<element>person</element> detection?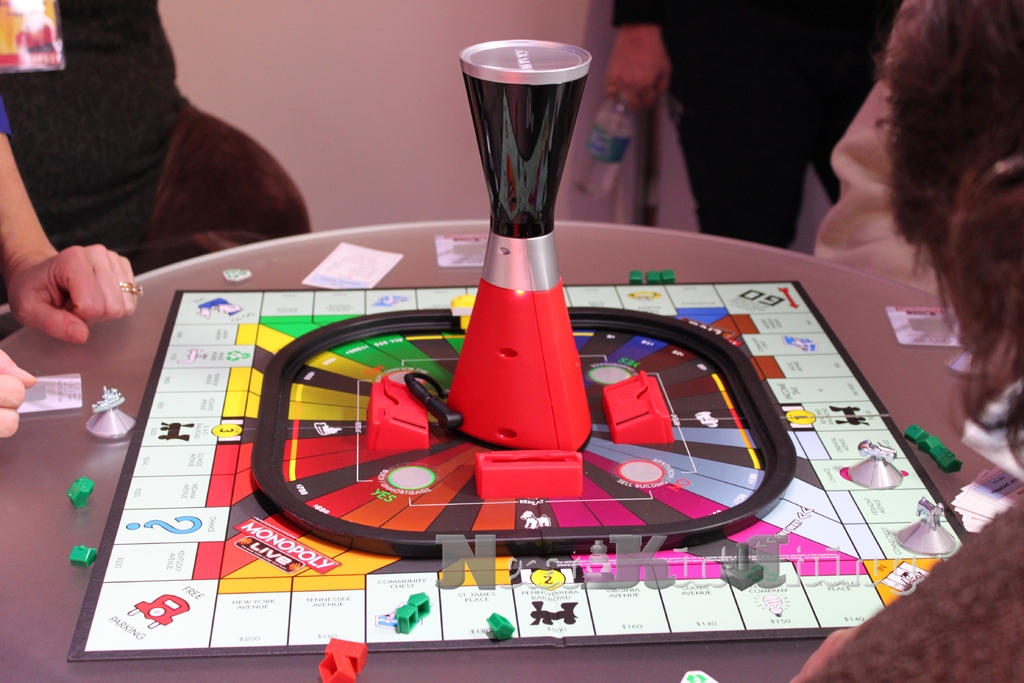
<box>940,169,1023,489</box>
